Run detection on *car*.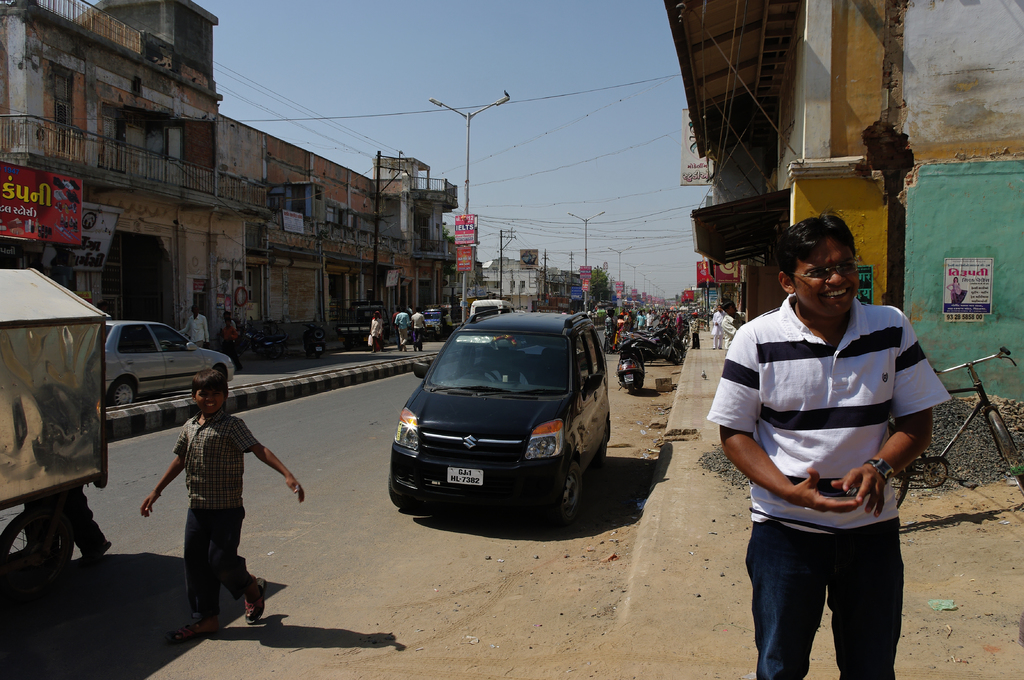
Result: pyautogui.locateOnScreen(101, 321, 241, 401).
